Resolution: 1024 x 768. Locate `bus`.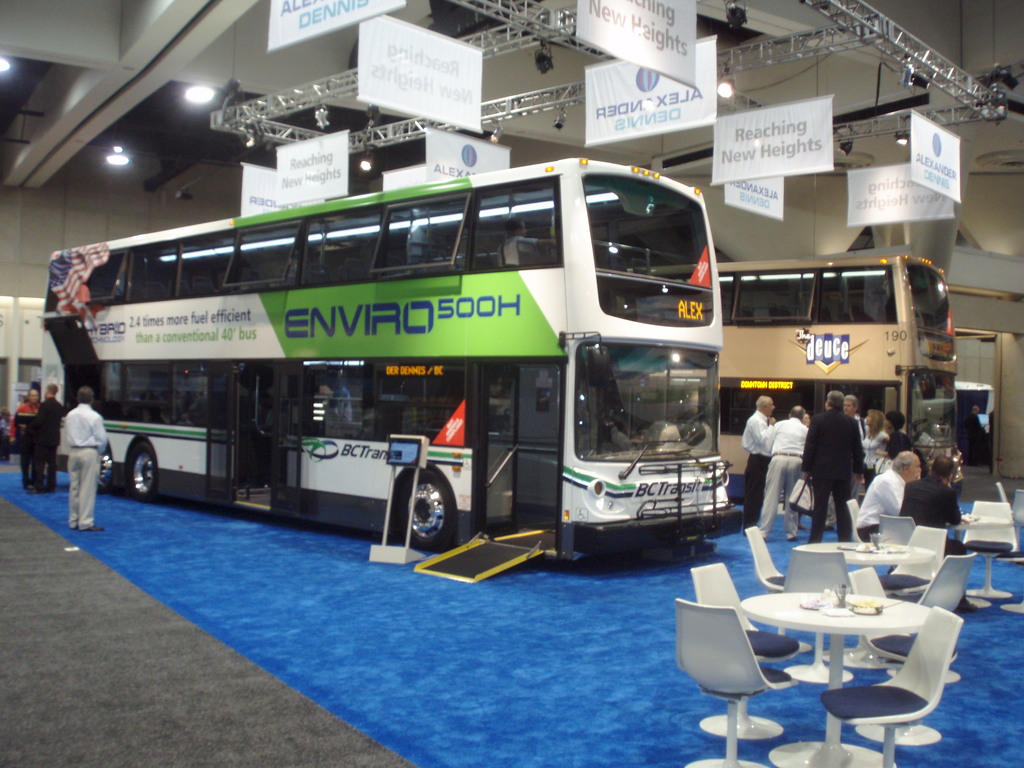
x1=605 y1=257 x2=962 y2=474.
